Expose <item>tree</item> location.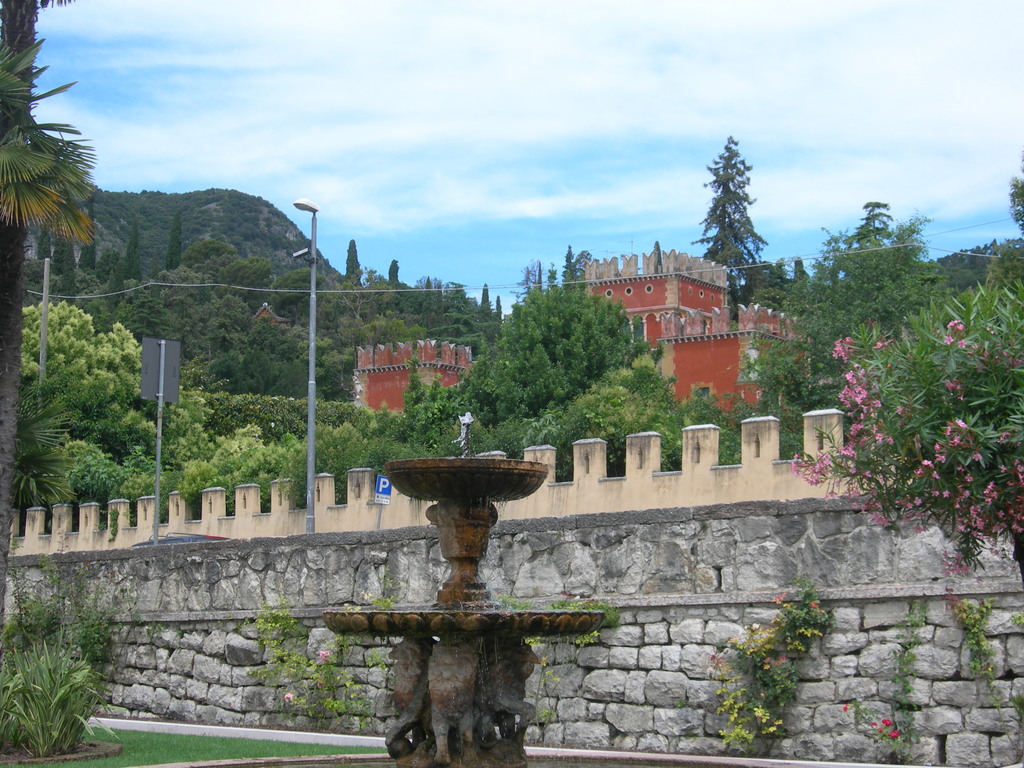
Exposed at (694,129,776,289).
